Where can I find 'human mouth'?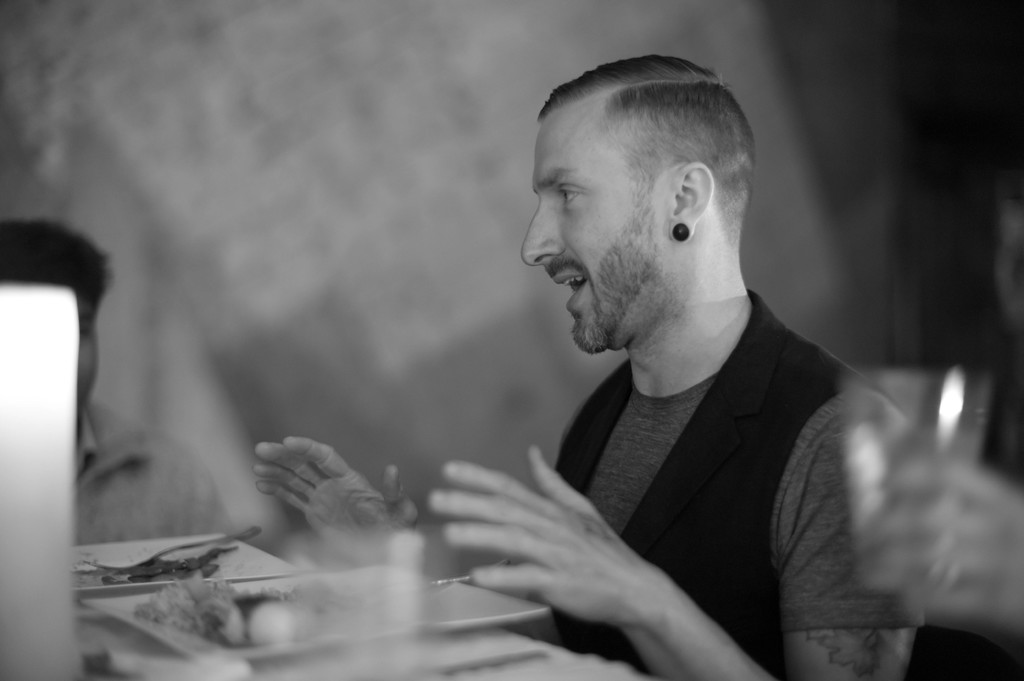
You can find it at {"x1": 543, "y1": 261, "x2": 588, "y2": 314}.
